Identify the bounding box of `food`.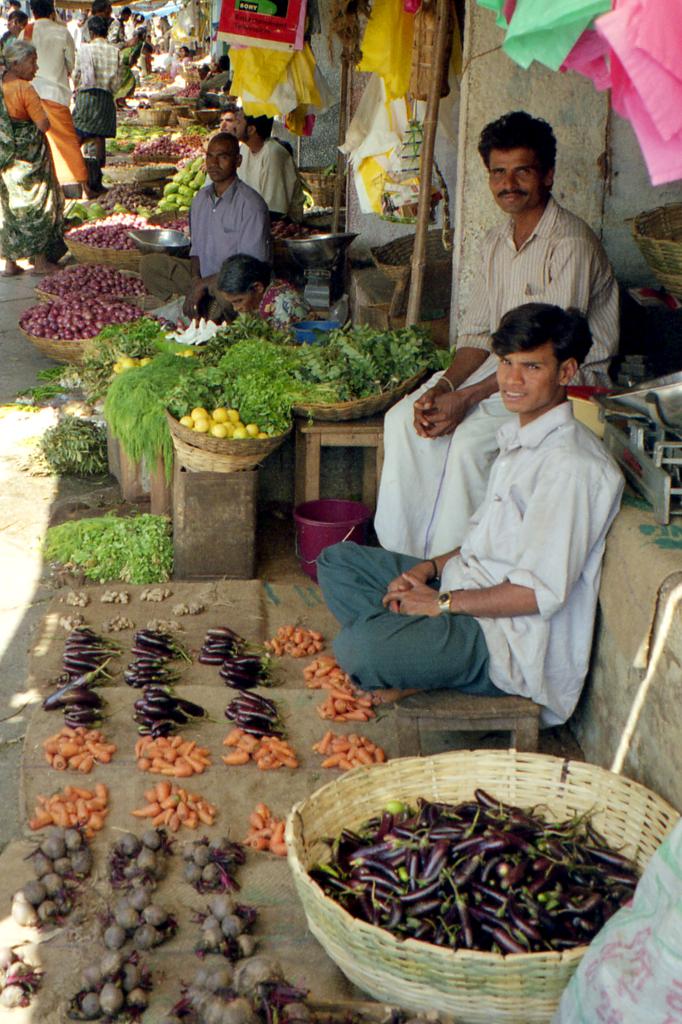
detection(193, 890, 260, 960).
